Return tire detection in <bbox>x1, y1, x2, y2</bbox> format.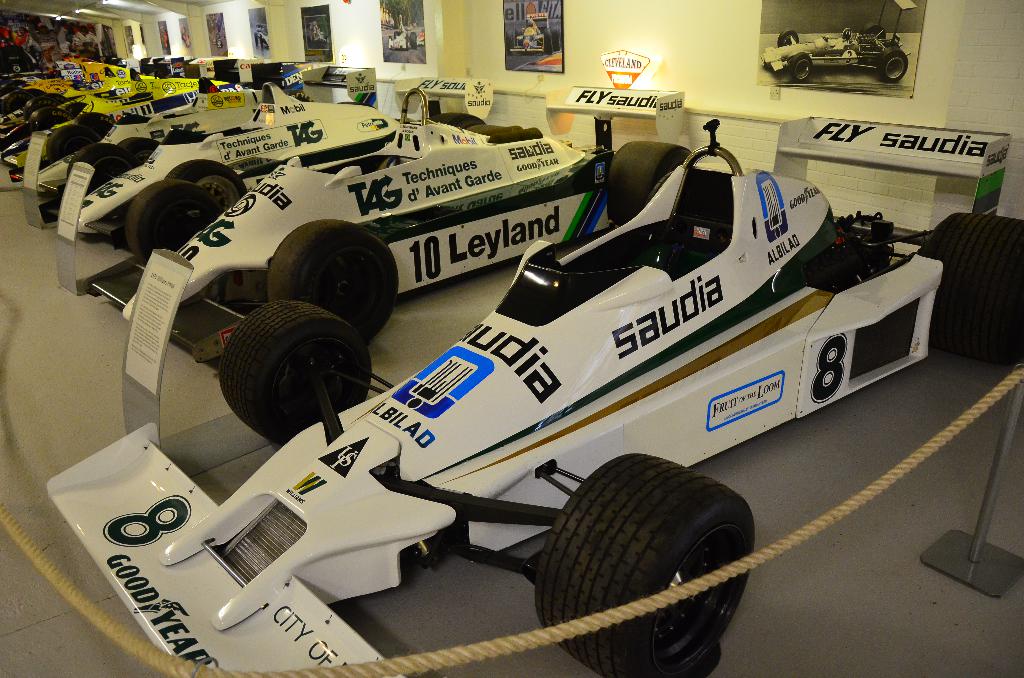
<bbox>217, 302, 376, 446</bbox>.
